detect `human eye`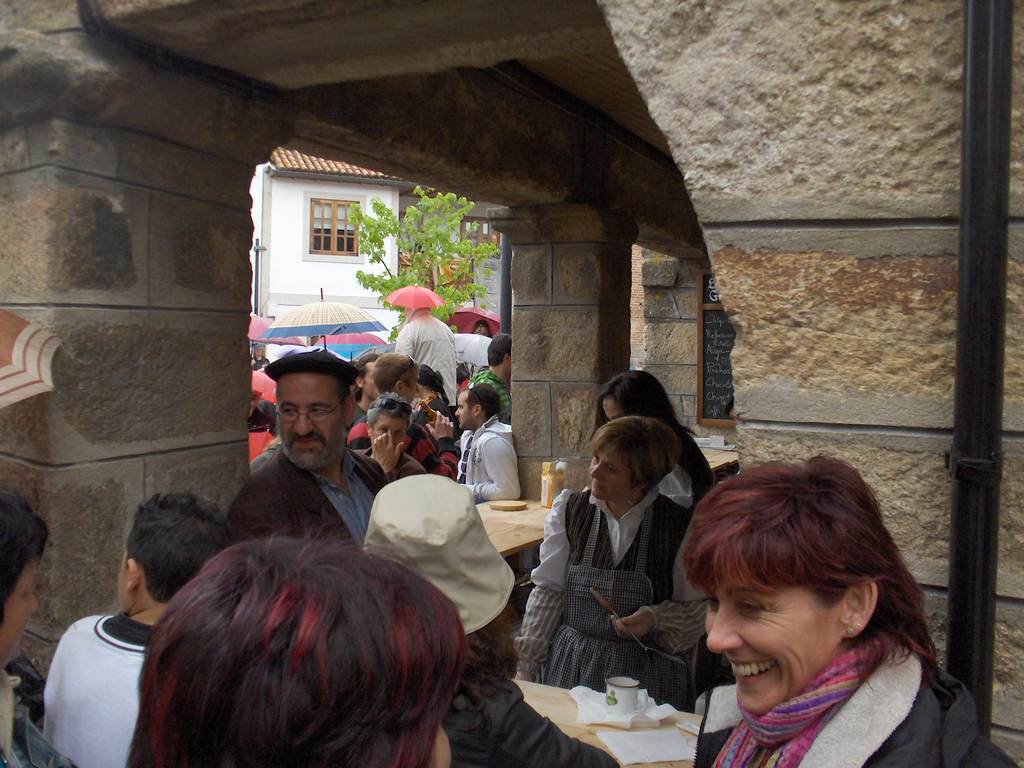
(394,430,402,440)
